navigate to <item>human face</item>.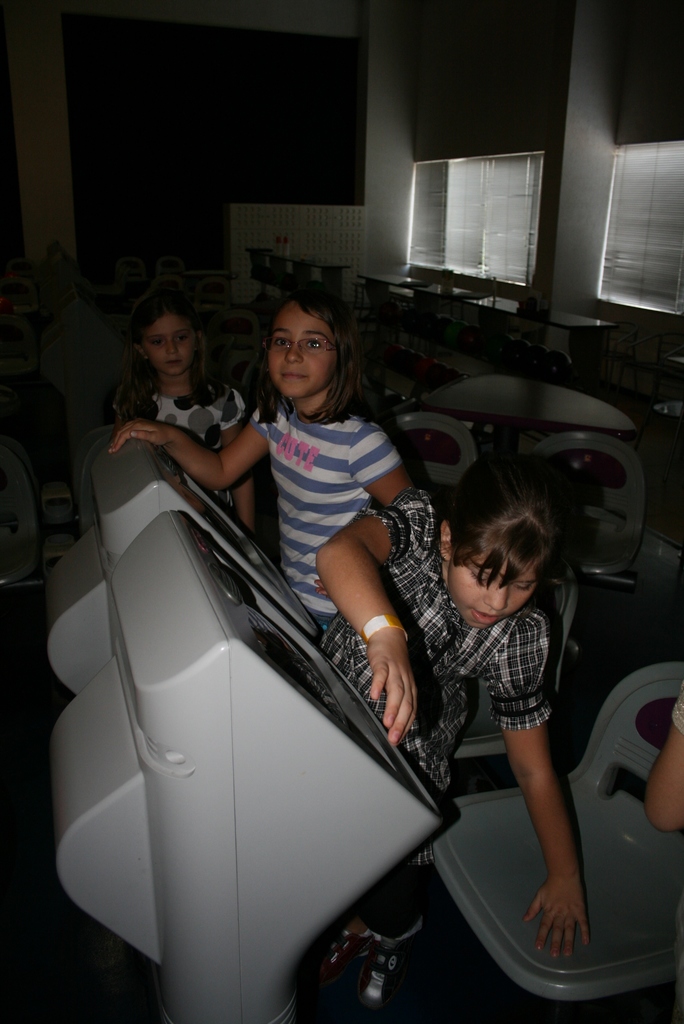
Navigation target: detection(268, 301, 327, 396).
